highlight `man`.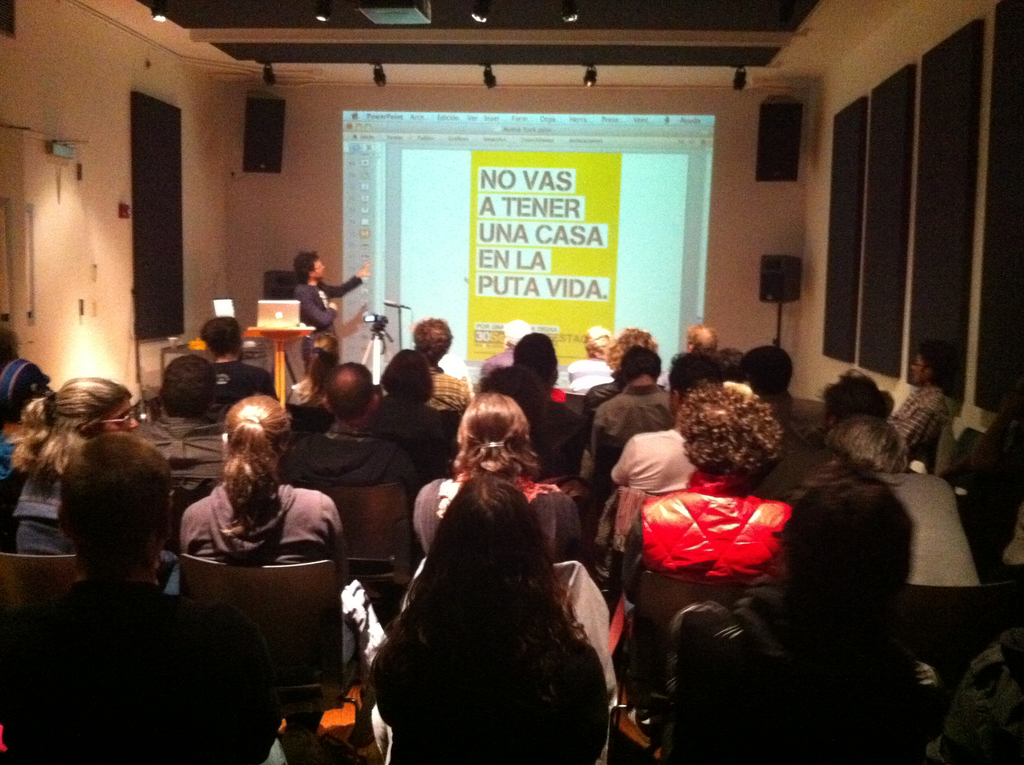
Highlighted region: pyautogui.locateOnScreen(200, 312, 280, 407).
